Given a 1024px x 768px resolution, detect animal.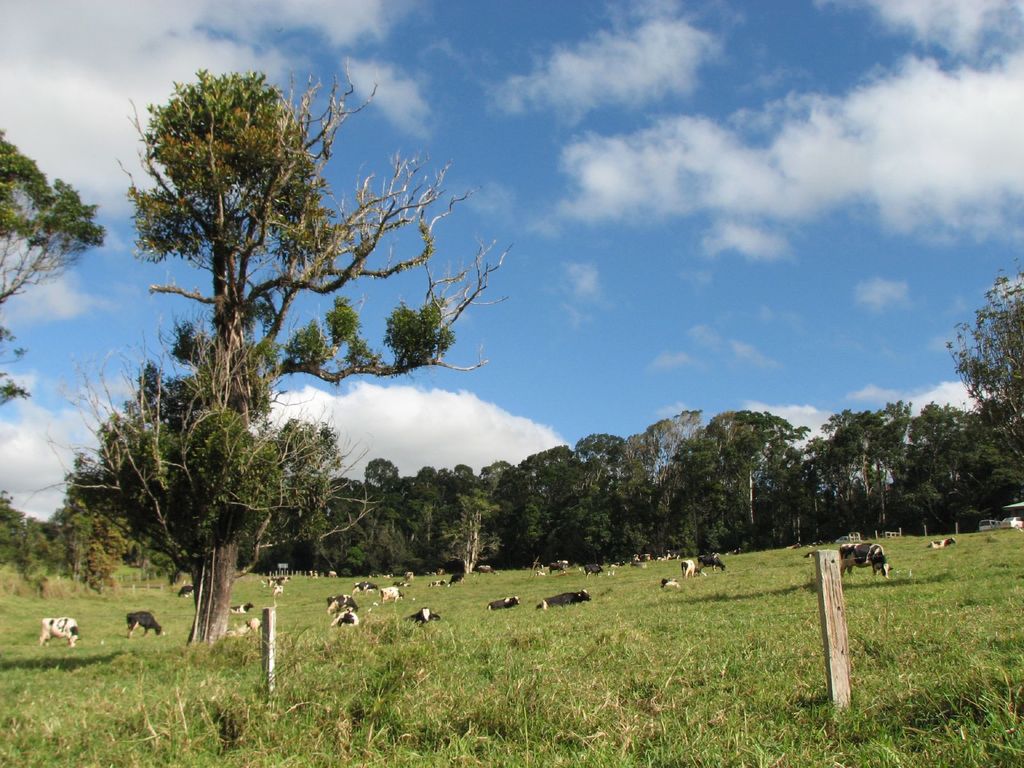
bbox=(484, 593, 522, 613).
